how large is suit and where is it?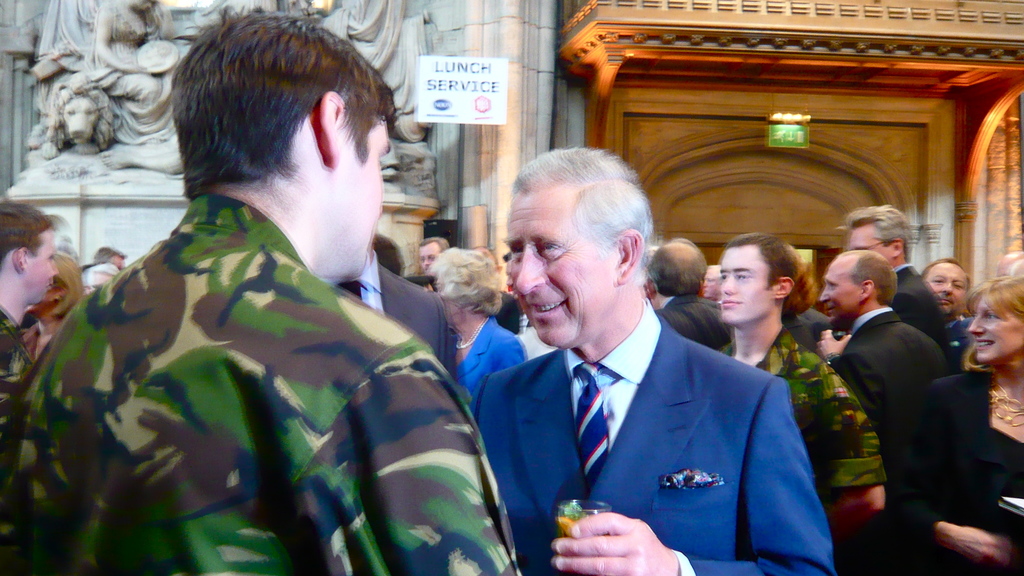
Bounding box: 914/368/1023/575.
